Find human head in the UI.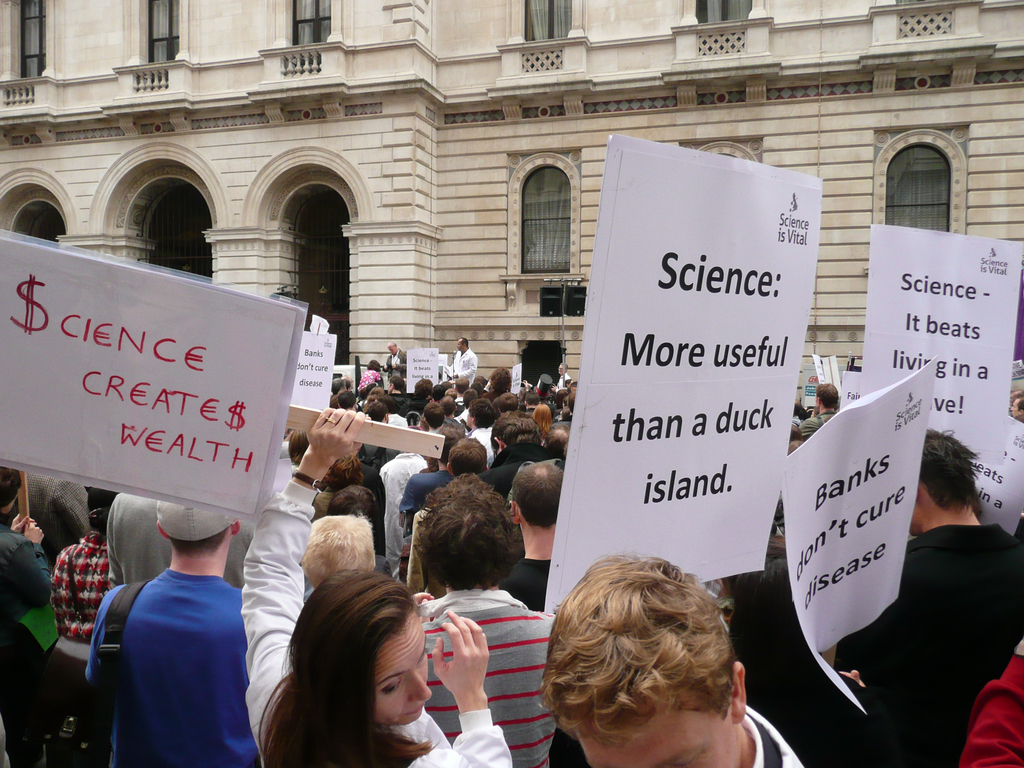
UI element at x1=360 y1=402 x2=390 y2=426.
